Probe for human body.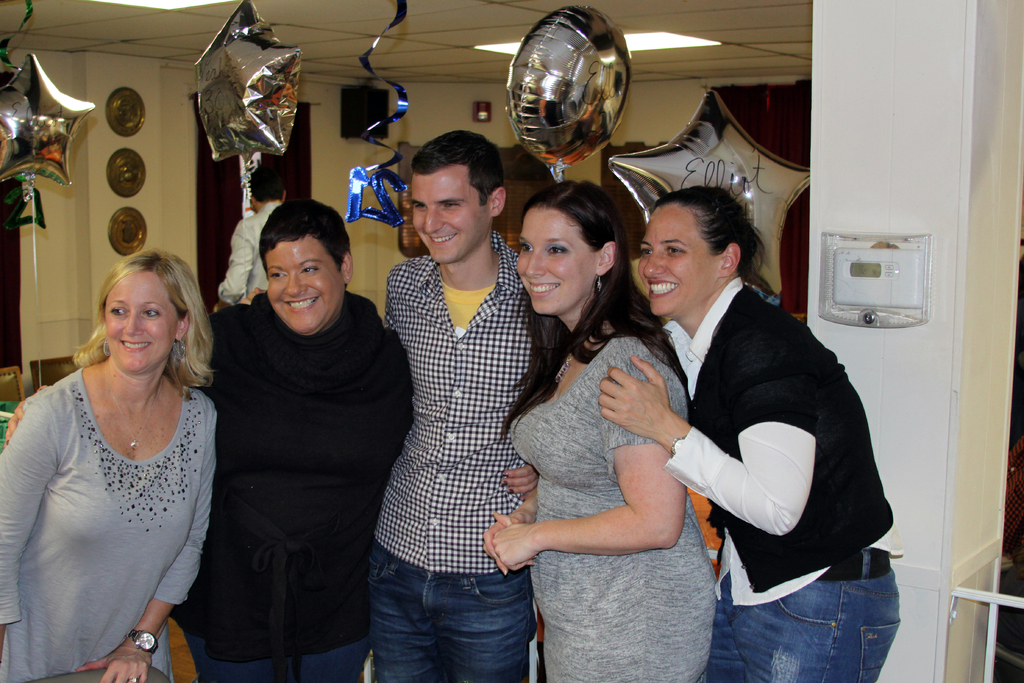
Probe result: <box>507,273,898,682</box>.
